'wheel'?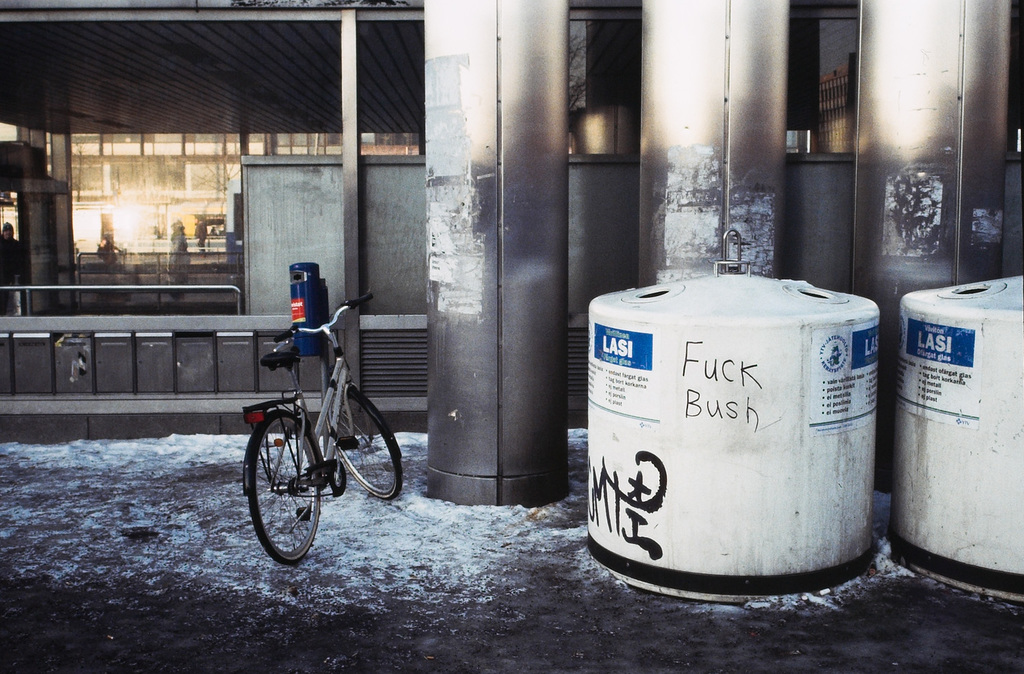
{"x1": 328, "y1": 391, "x2": 402, "y2": 514}
